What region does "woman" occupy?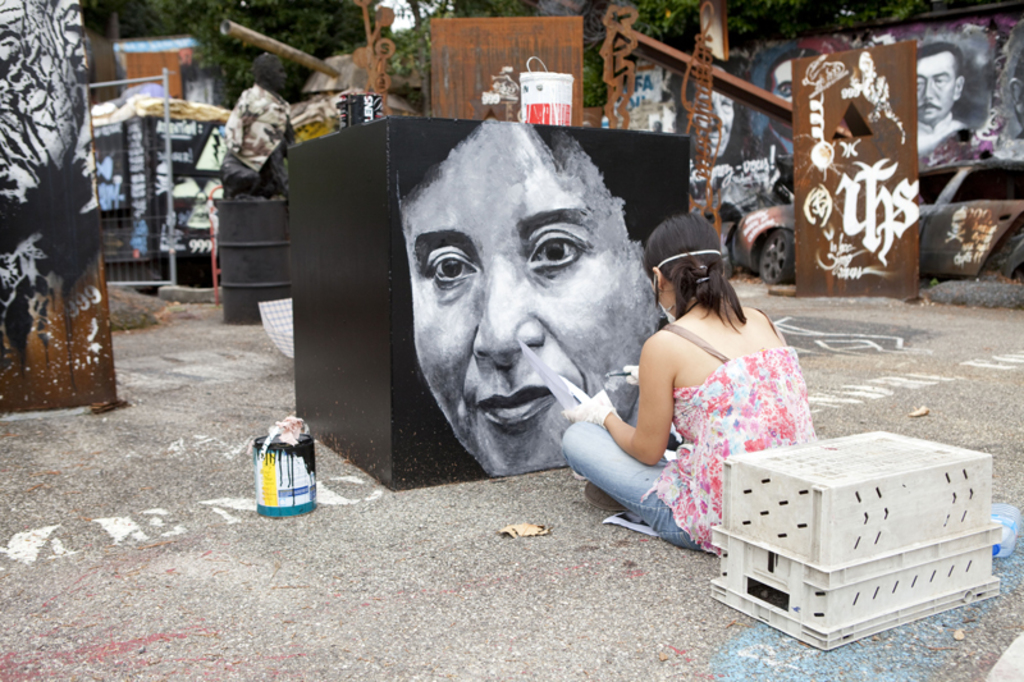
bbox(593, 207, 845, 580).
